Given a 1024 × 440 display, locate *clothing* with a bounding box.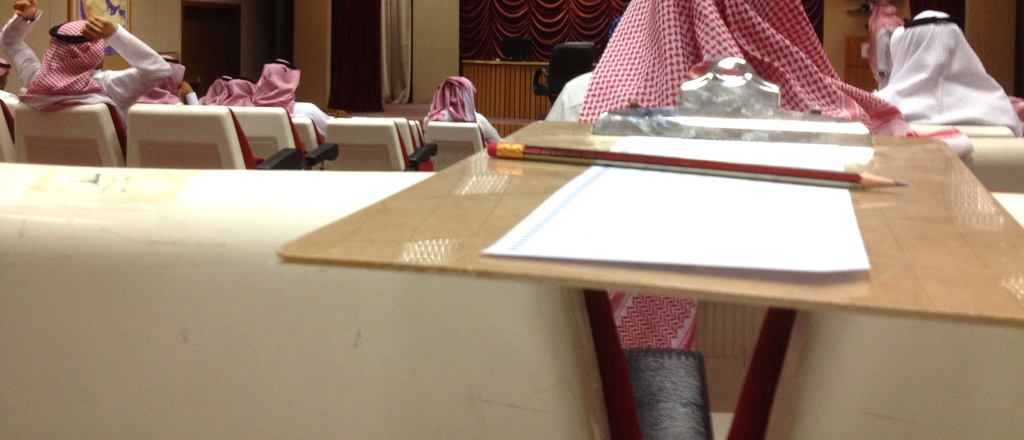
Located: Rect(0, 8, 175, 107).
